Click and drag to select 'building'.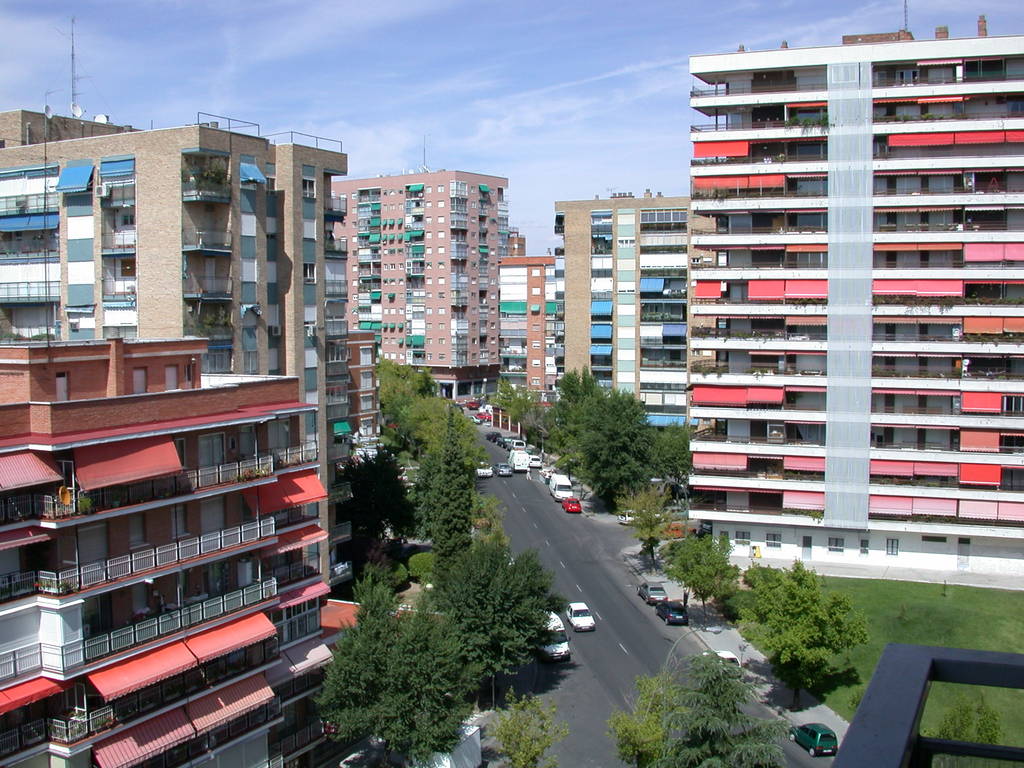
Selection: x1=552 y1=197 x2=694 y2=444.
